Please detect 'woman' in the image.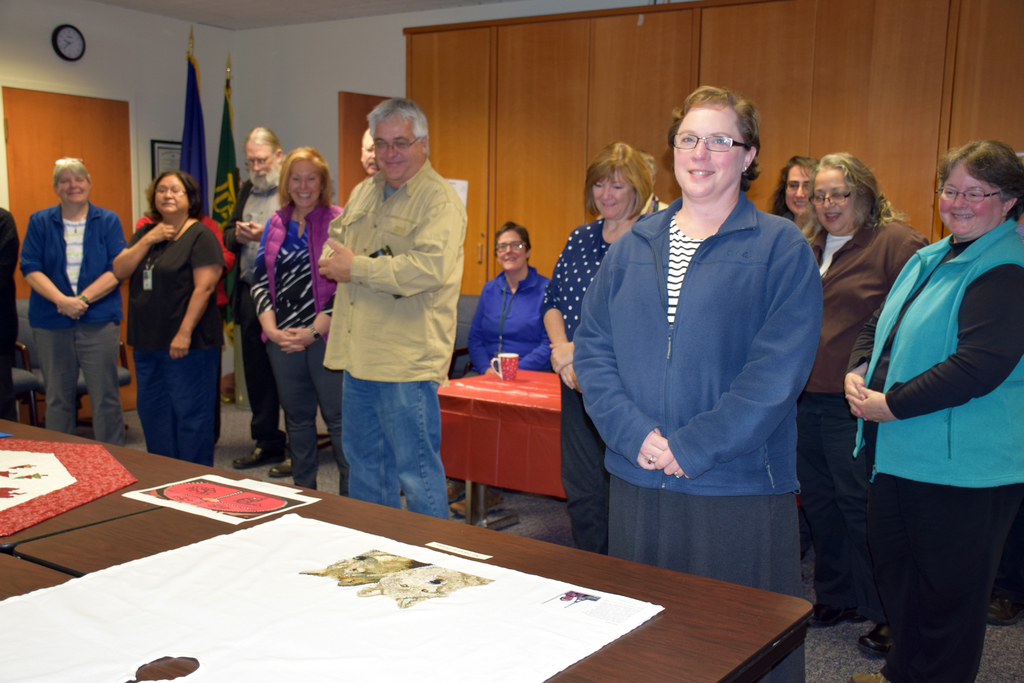
(left=10, top=150, right=136, bottom=453).
